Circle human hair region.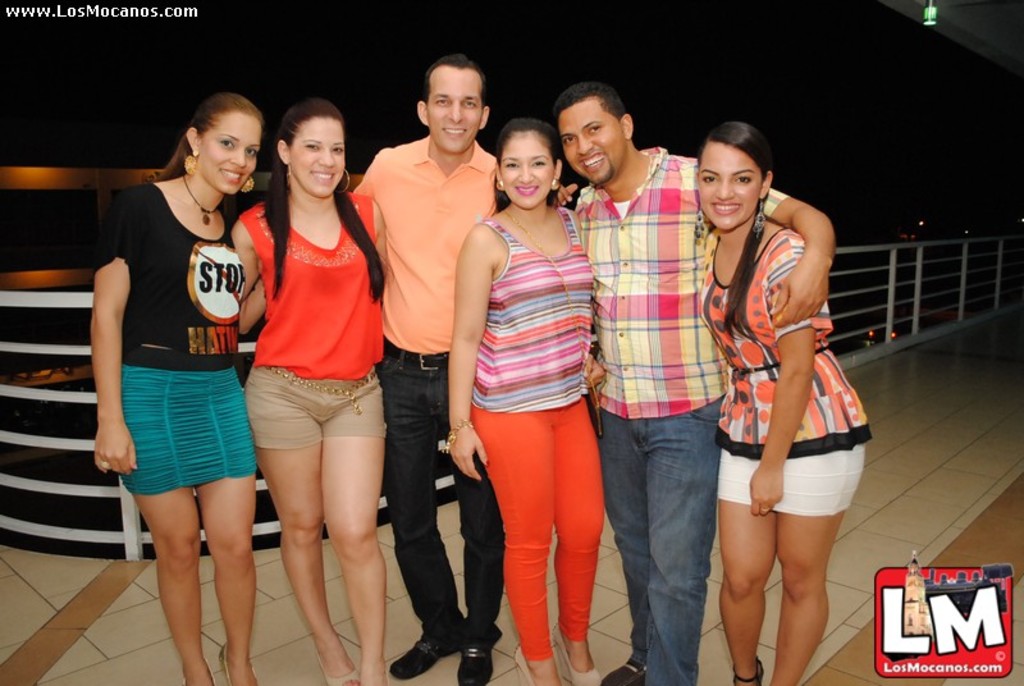
Region: [left=151, top=88, right=264, bottom=184].
